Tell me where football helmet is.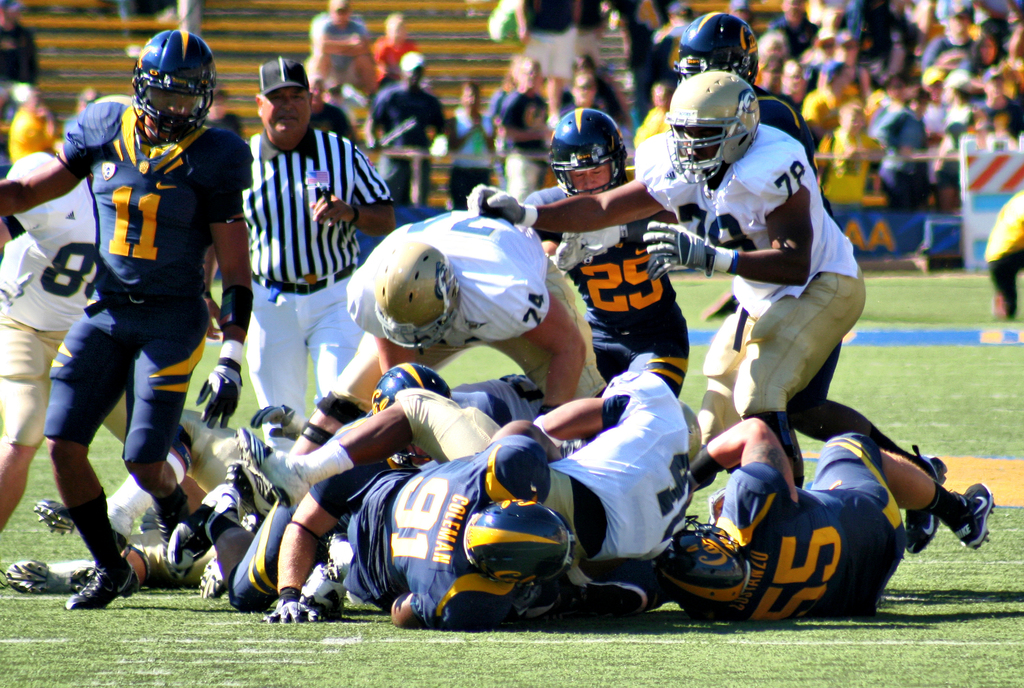
football helmet is at x1=543 y1=107 x2=627 y2=181.
